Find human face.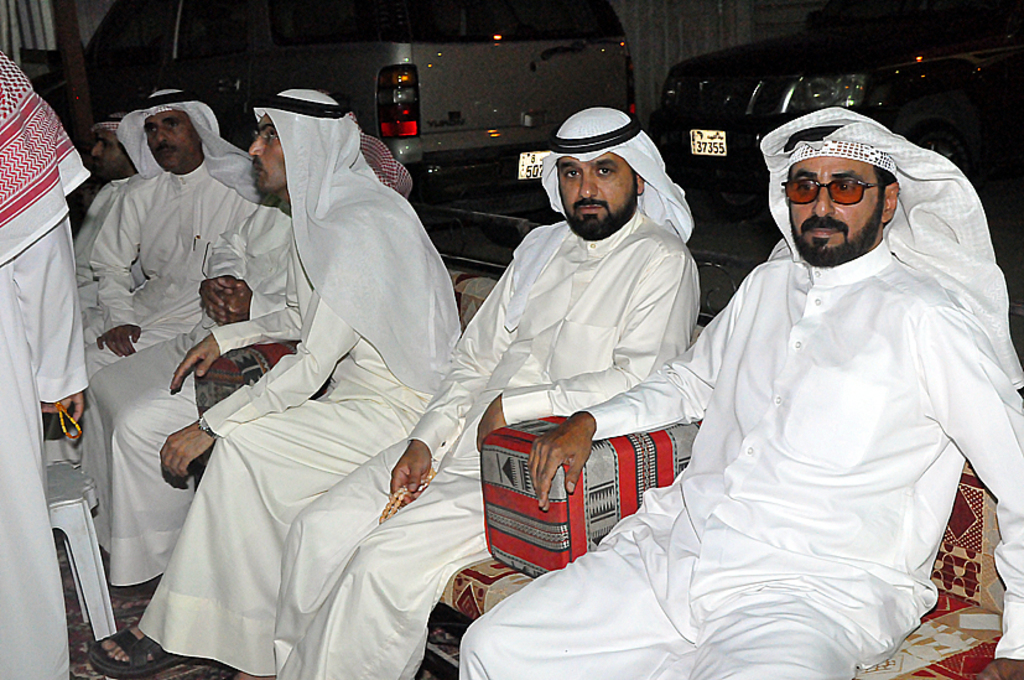
(561, 150, 639, 227).
